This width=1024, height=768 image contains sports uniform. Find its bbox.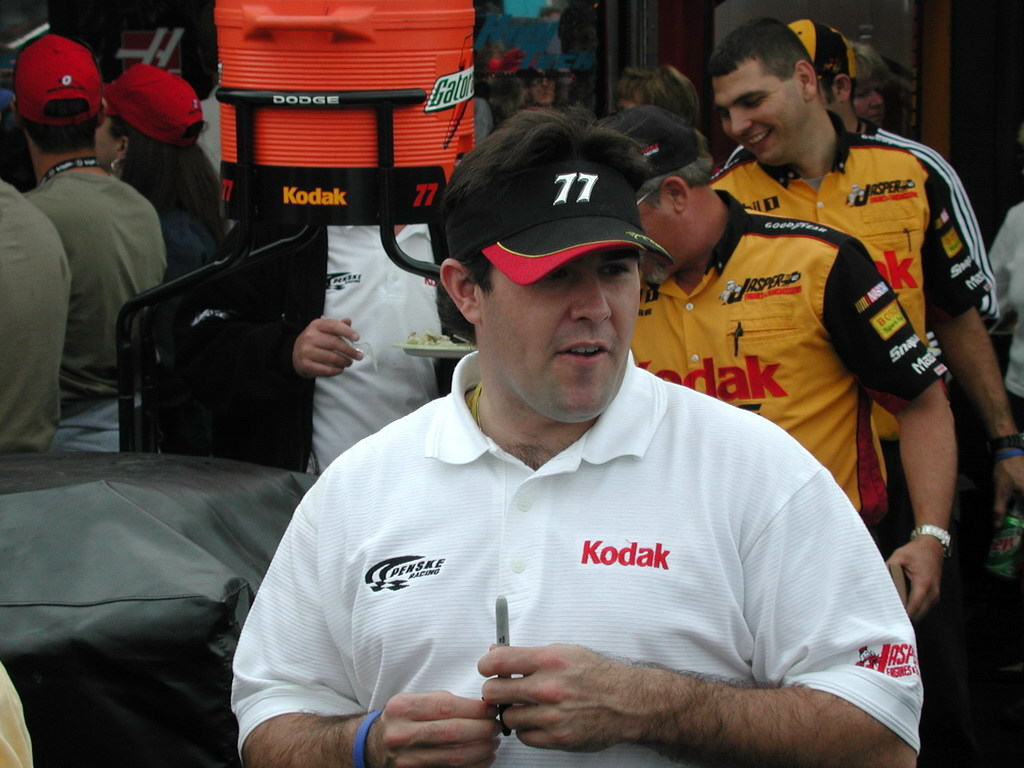
detection(630, 190, 947, 529).
